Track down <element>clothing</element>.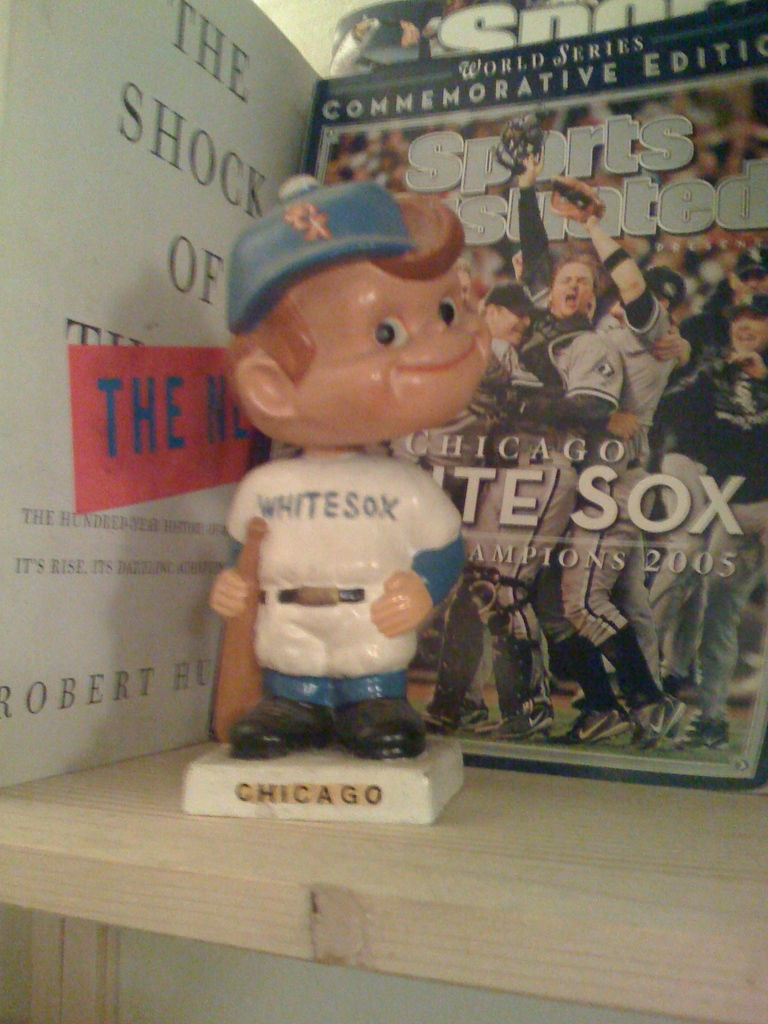
Tracked to <bbox>532, 290, 678, 648</bbox>.
